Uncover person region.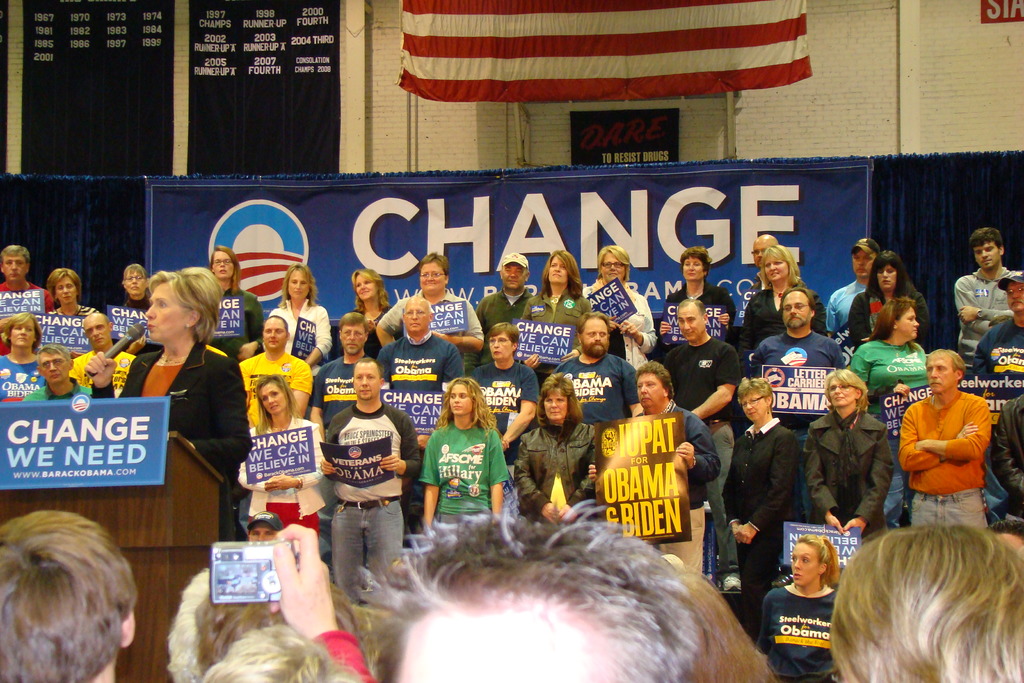
Uncovered: bbox=[25, 338, 93, 404].
